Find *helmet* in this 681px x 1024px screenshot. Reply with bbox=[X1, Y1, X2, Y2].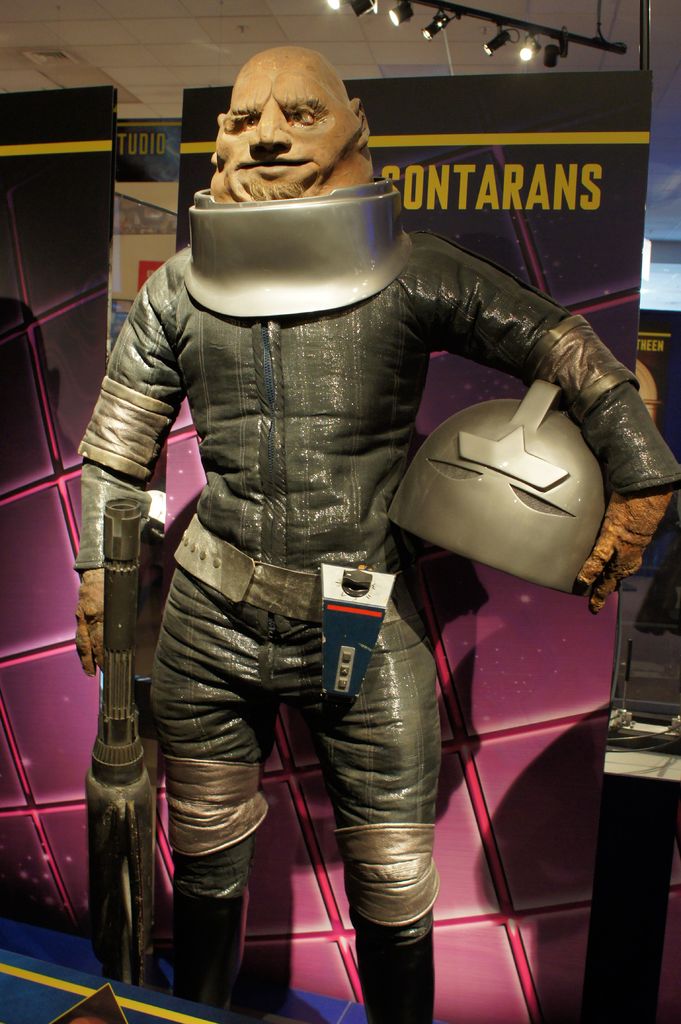
bbox=[402, 376, 646, 591].
